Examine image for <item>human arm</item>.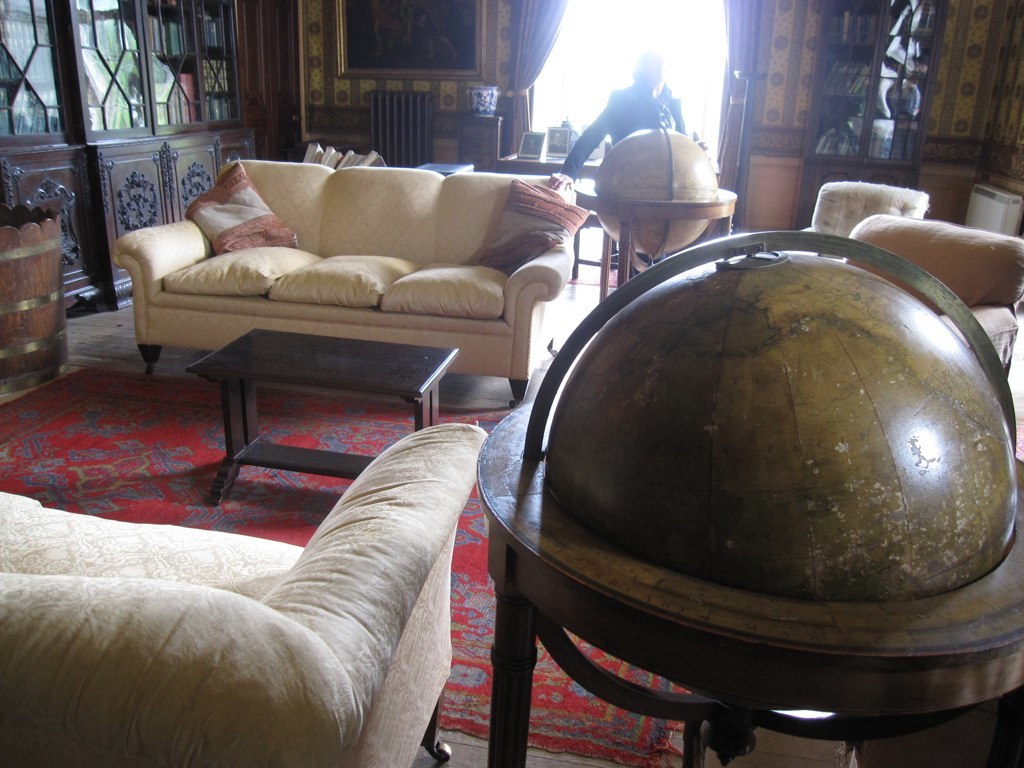
Examination result: <region>545, 91, 612, 191</region>.
